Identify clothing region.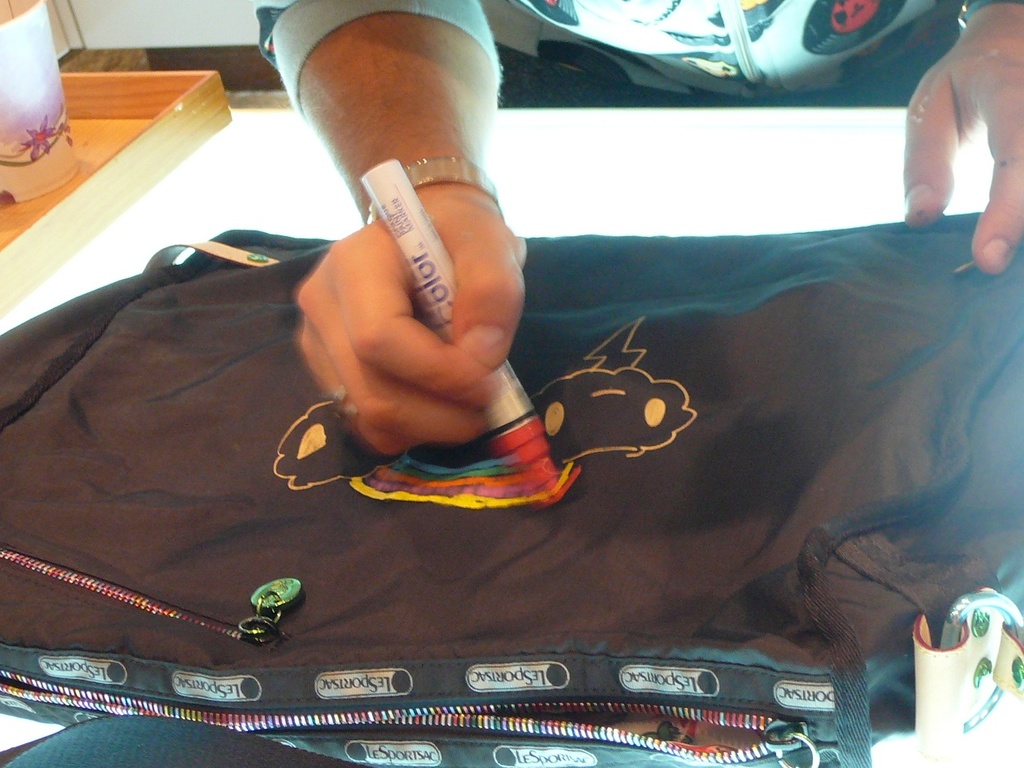
Region: bbox(258, 0, 1022, 106).
